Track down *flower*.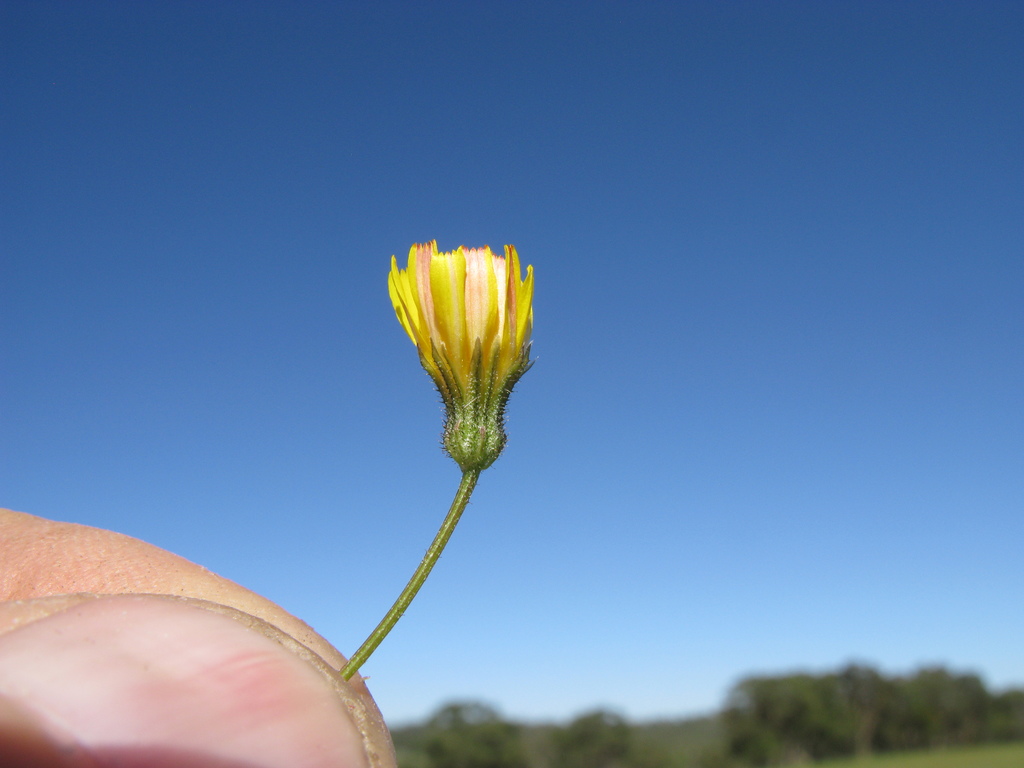
Tracked to detection(374, 230, 552, 471).
